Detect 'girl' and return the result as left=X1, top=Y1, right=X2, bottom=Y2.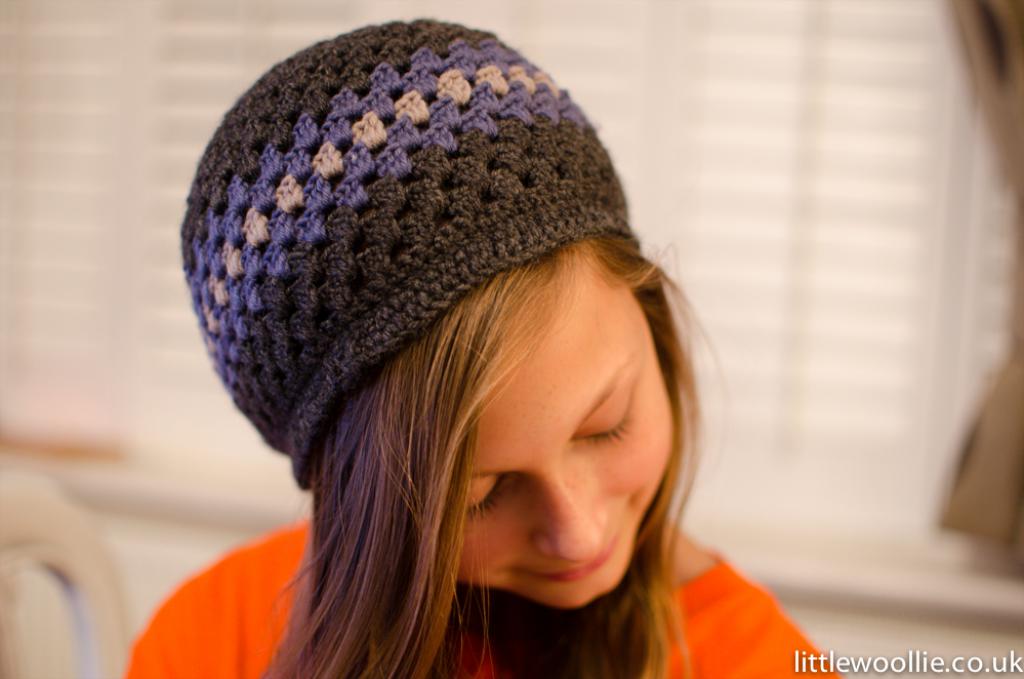
left=119, top=13, right=843, bottom=678.
